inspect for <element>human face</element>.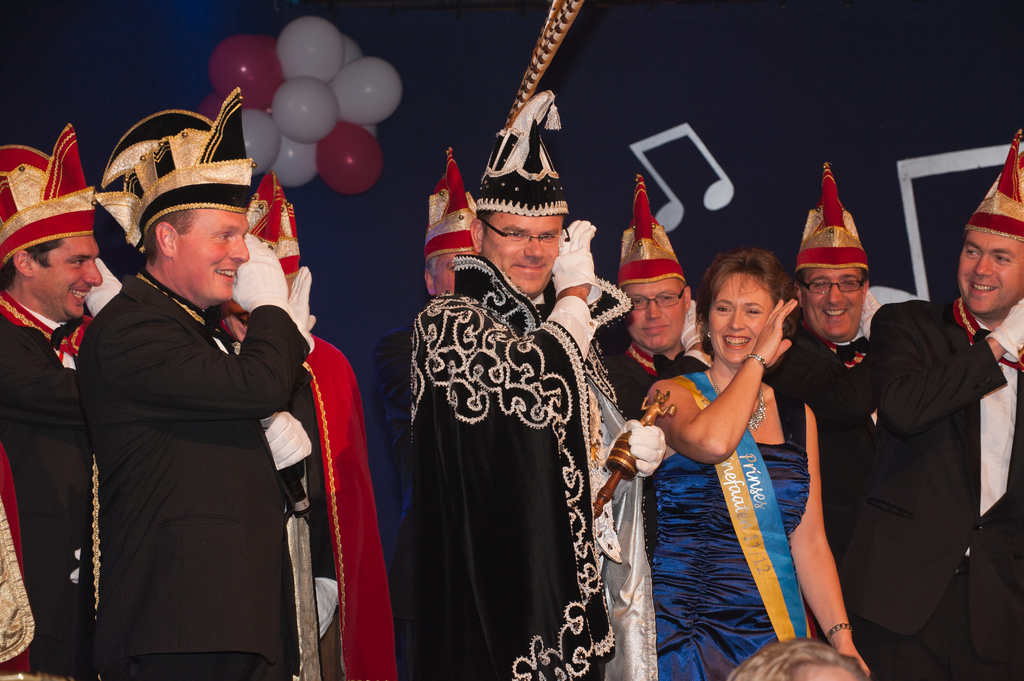
Inspection: box(221, 282, 290, 343).
